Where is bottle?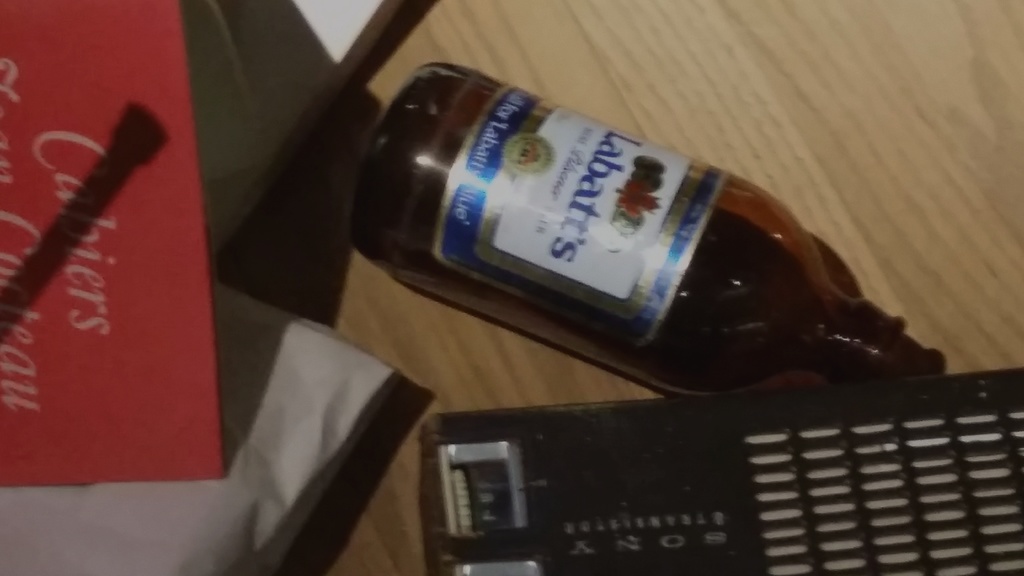
rect(348, 76, 925, 367).
